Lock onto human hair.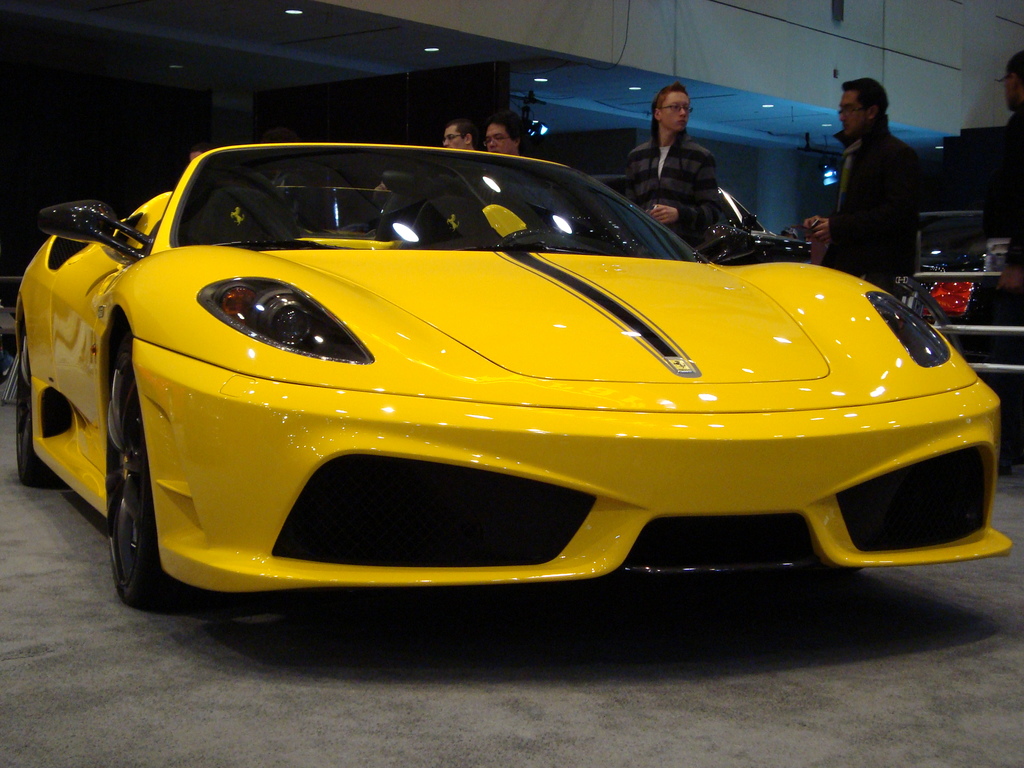
Locked: [443, 117, 479, 147].
